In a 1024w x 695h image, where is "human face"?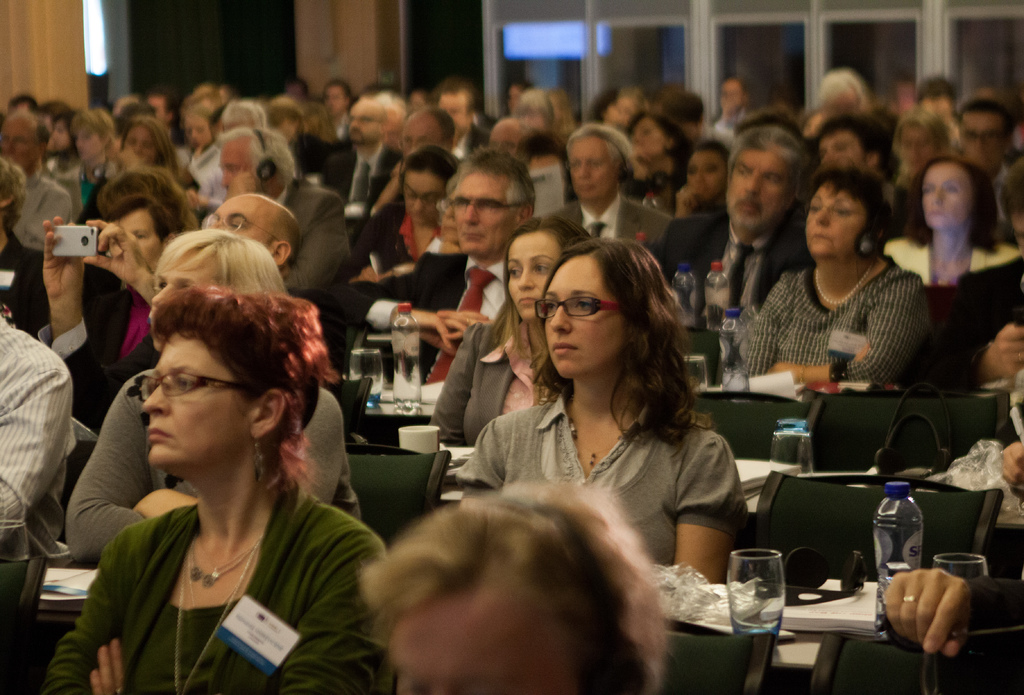
x1=817, y1=127, x2=872, y2=165.
